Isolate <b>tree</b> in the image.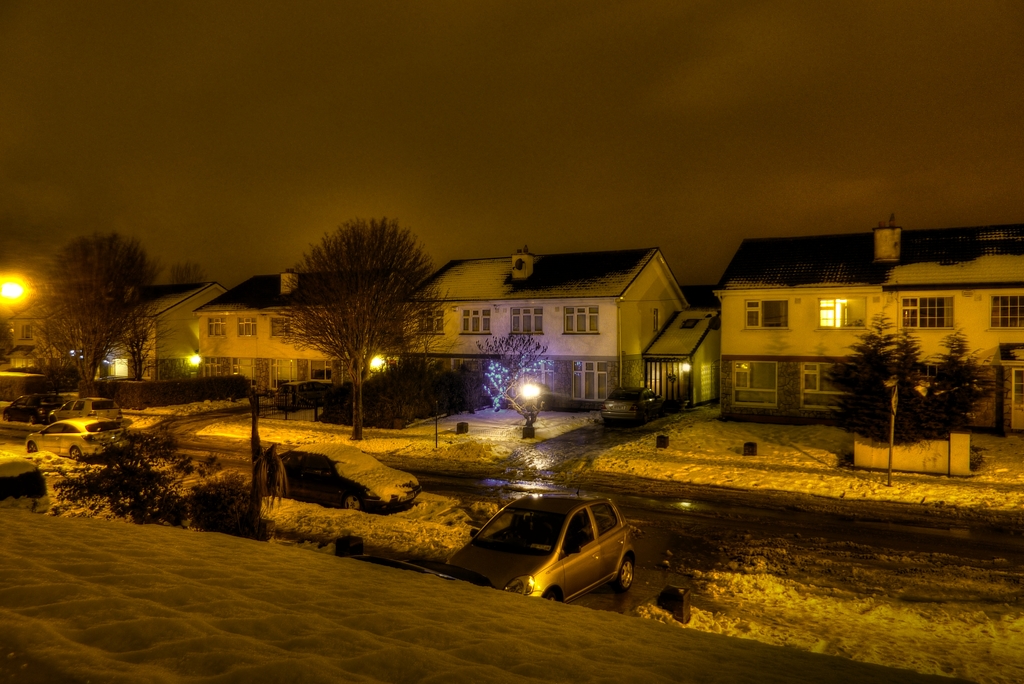
Isolated region: bbox(817, 302, 984, 439).
